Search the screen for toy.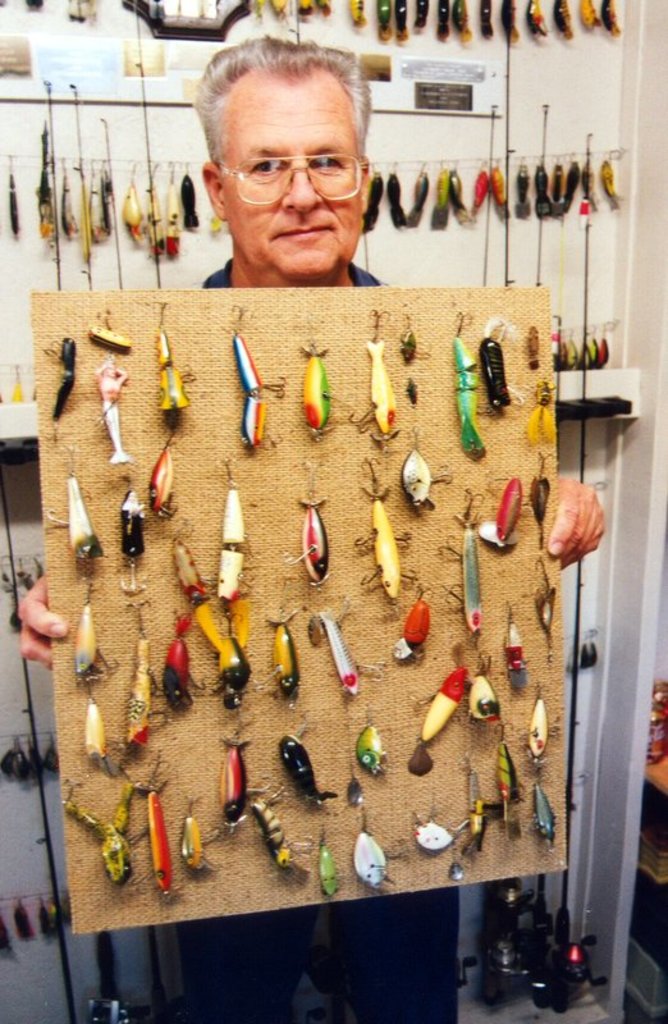
Found at Rect(326, 609, 365, 691).
